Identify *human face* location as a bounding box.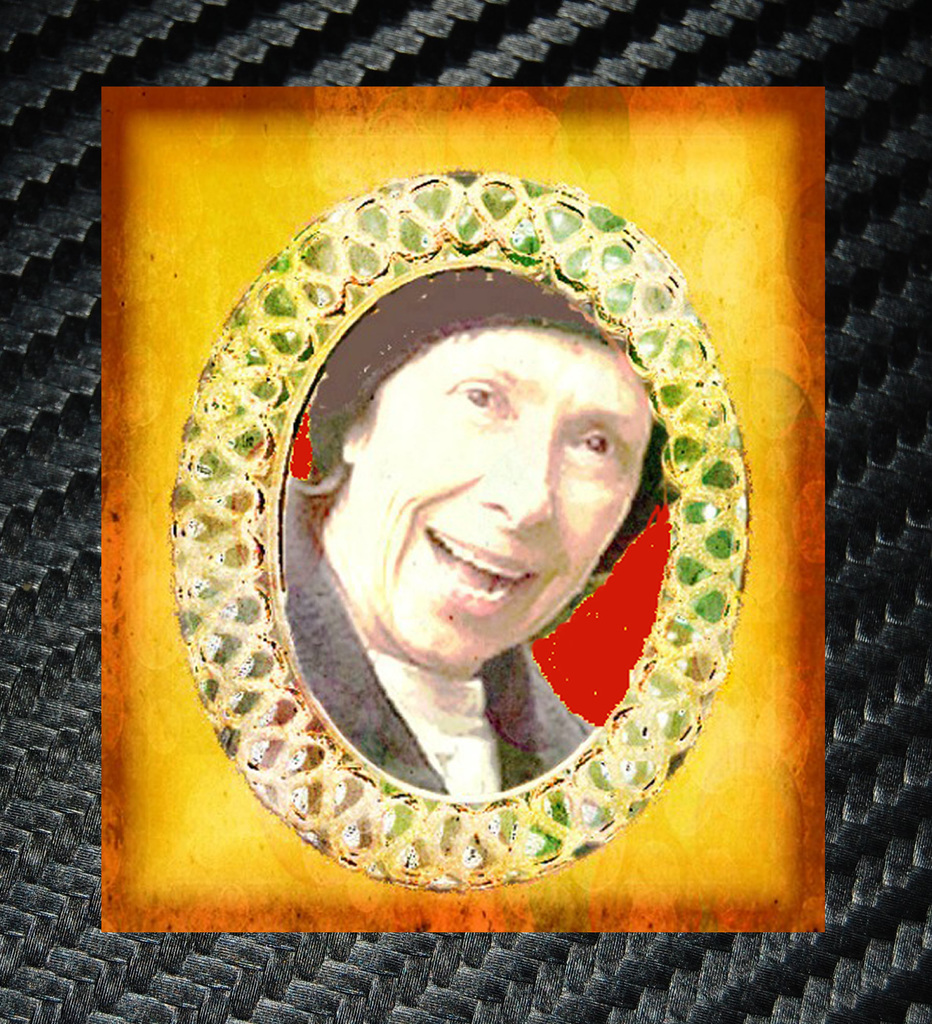
x1=350, y1=324, x2=651, y2=669.
